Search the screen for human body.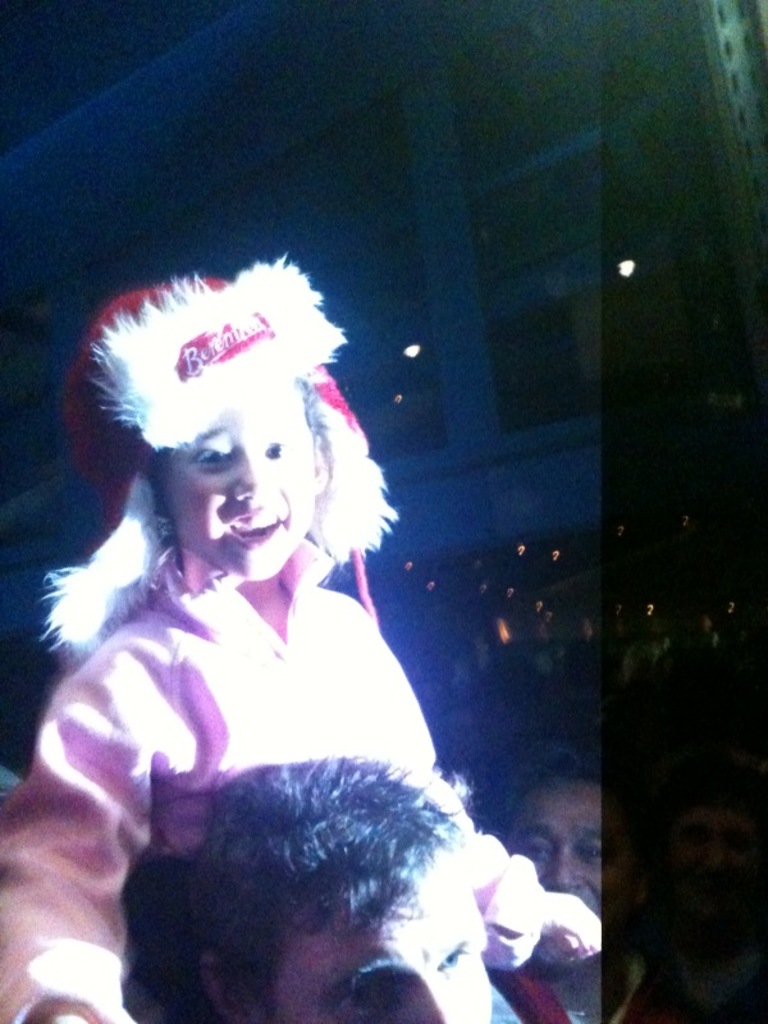
Found at [left=0, top=270, right=626, bottom=1023].
